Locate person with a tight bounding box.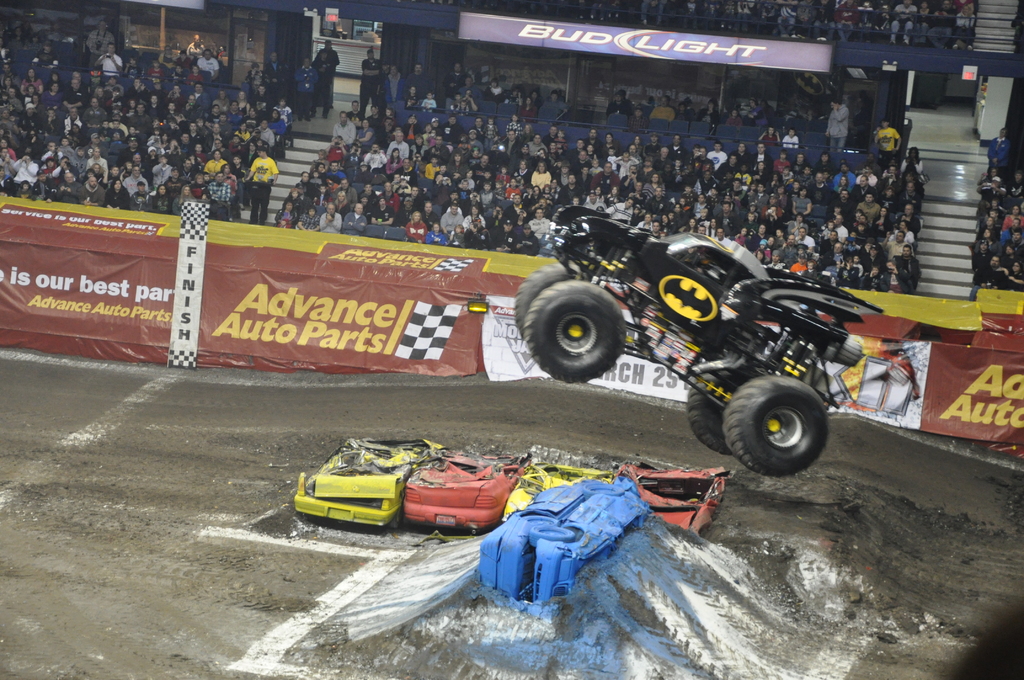
left=244, top=145, right=281, bottom=225.
